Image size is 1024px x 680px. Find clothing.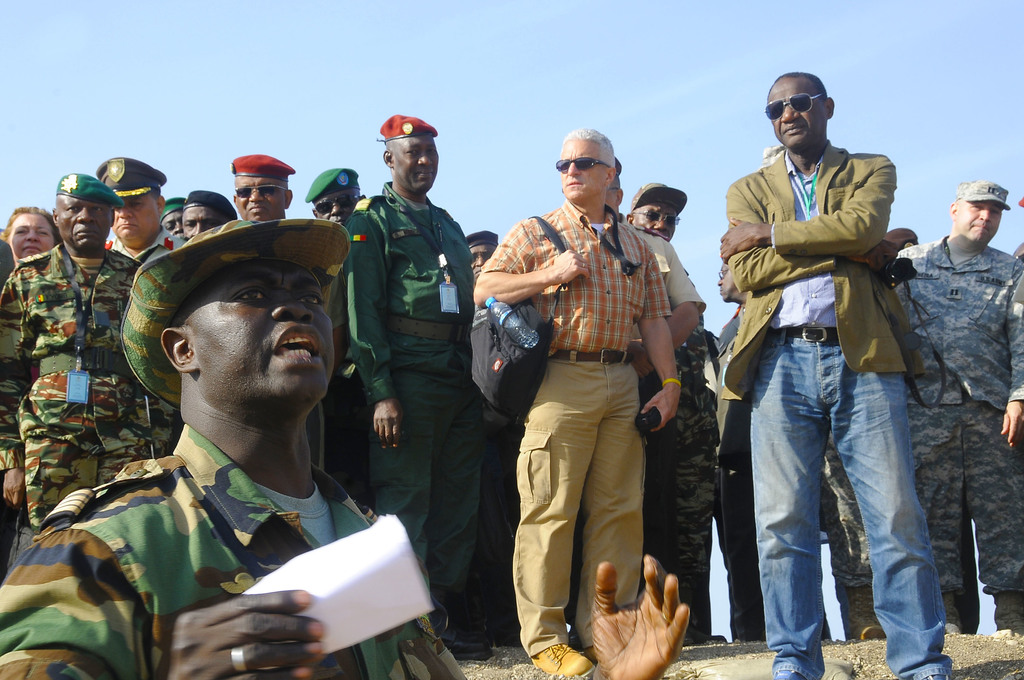
[left=0, top=423, right=459, bottom=679].
